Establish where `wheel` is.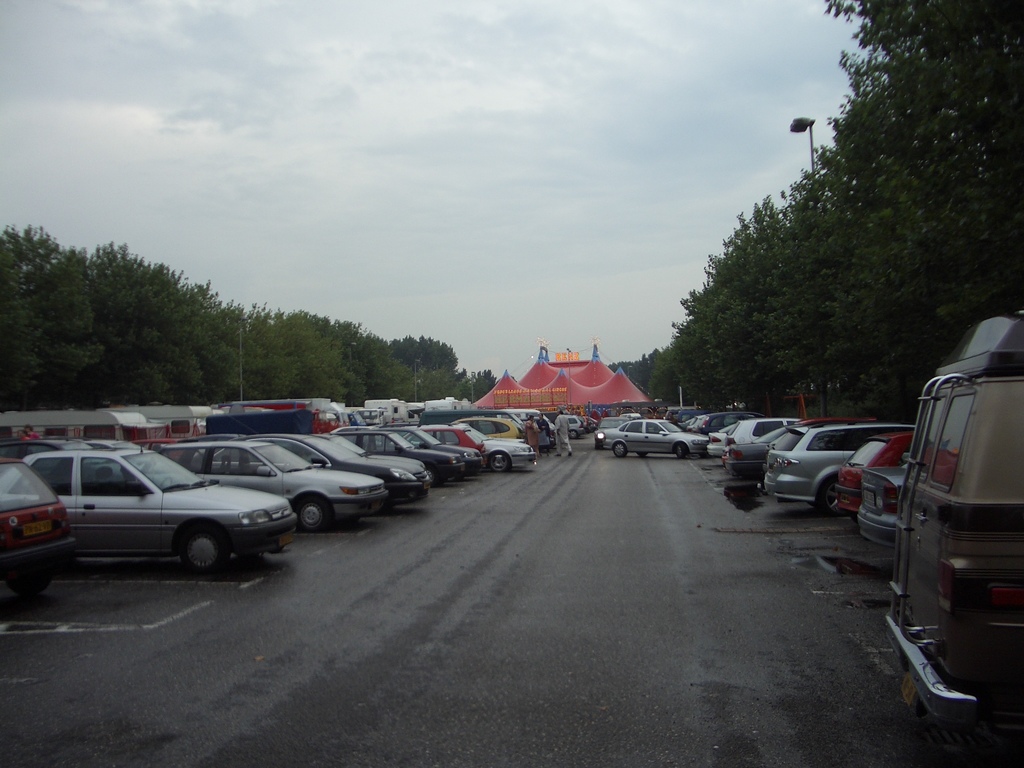
Established at bbox(299, 497, 330, 532).
